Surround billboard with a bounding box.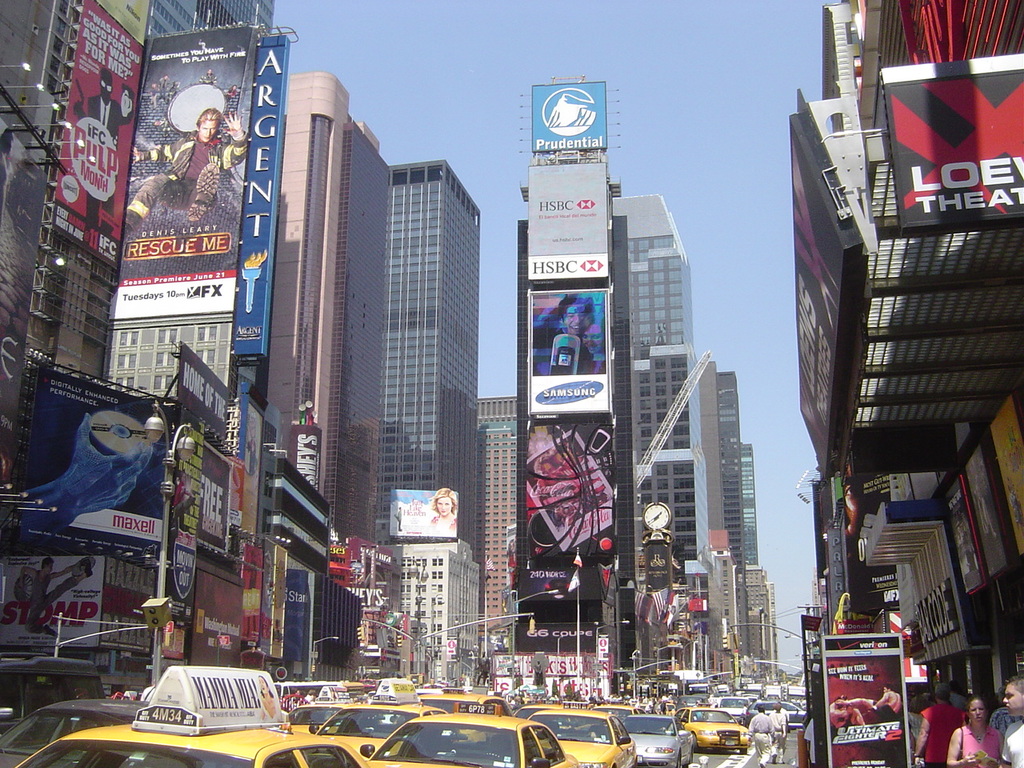
l=513, t=610, r=598, b=662.
